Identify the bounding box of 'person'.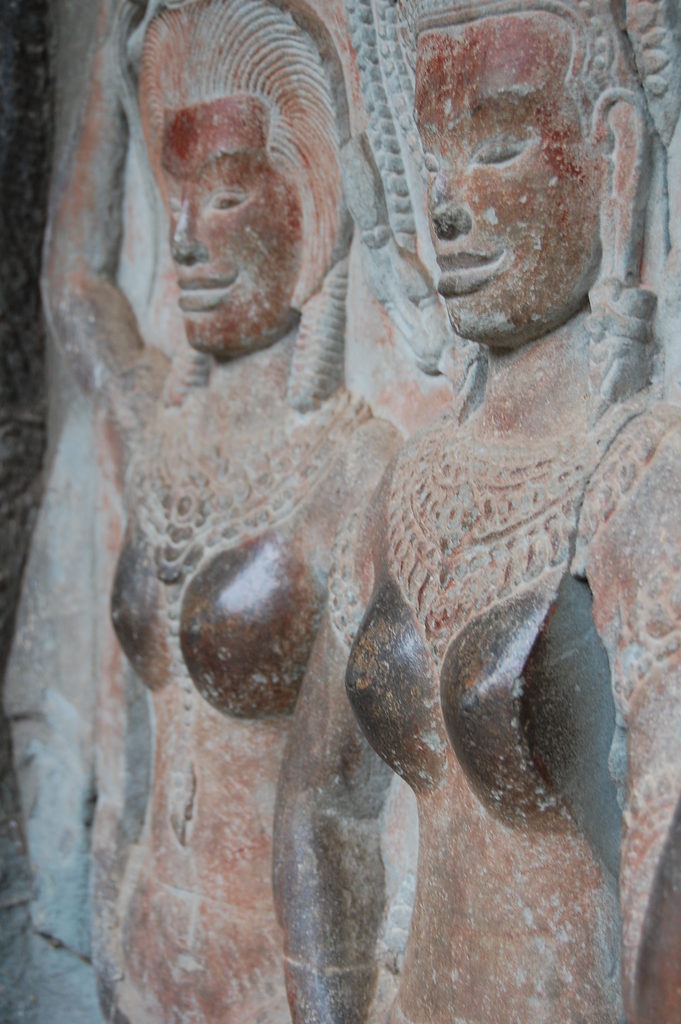
{"x1": 290, "y1": 0, "x2": 680, "y2": 1008}.
